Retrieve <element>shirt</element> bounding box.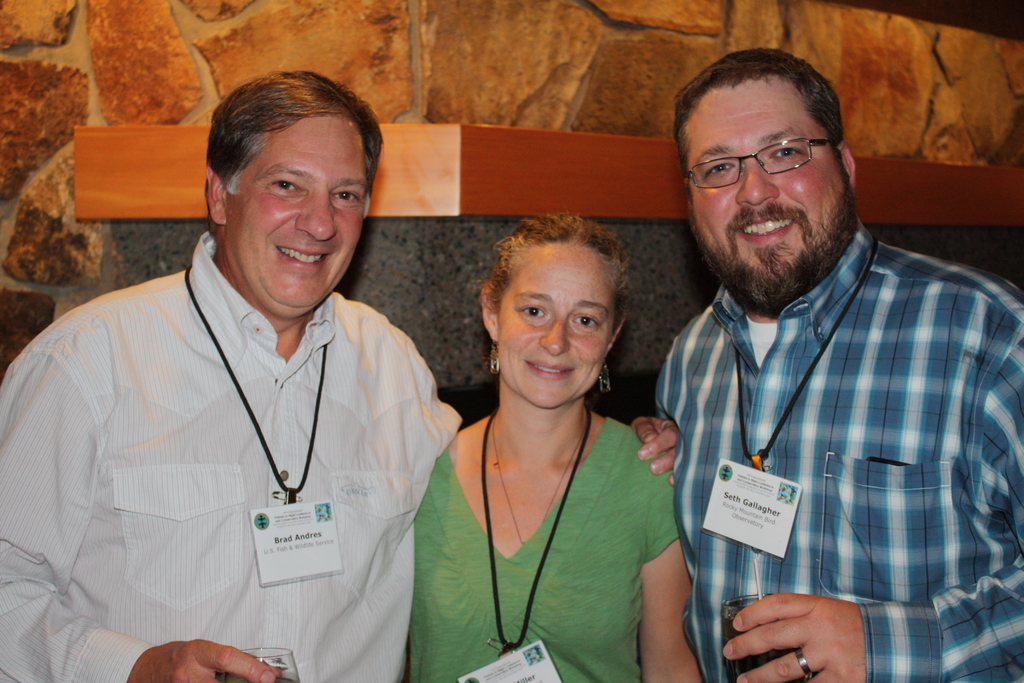
Bounding box: x1=650 y1=219 x2=1023 y2=682.
